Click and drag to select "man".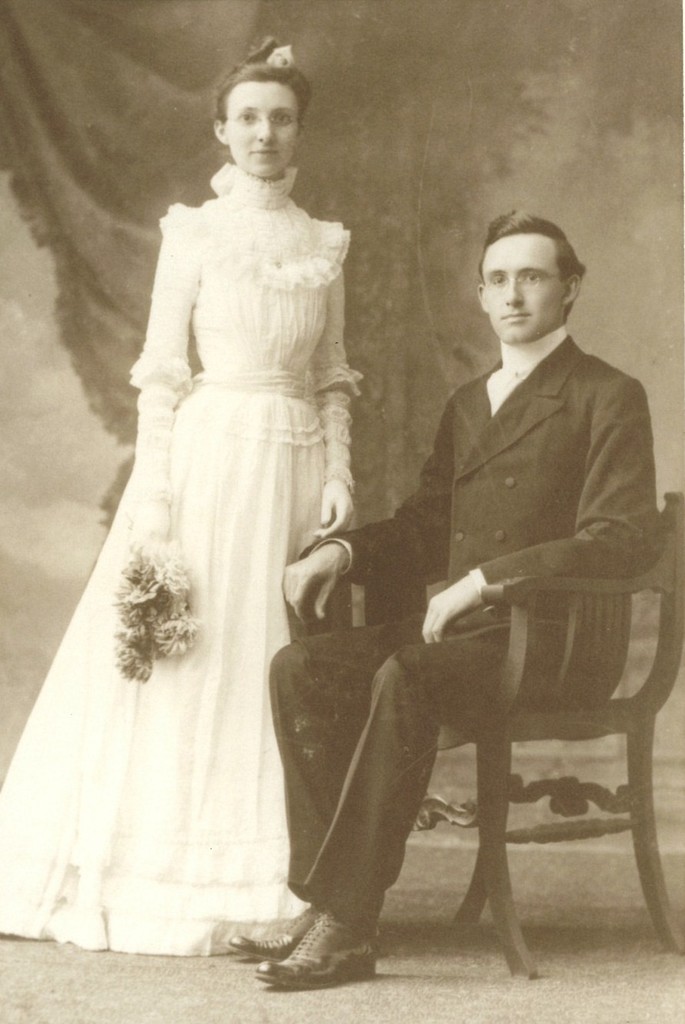
Selection: 308,208,662,956.
